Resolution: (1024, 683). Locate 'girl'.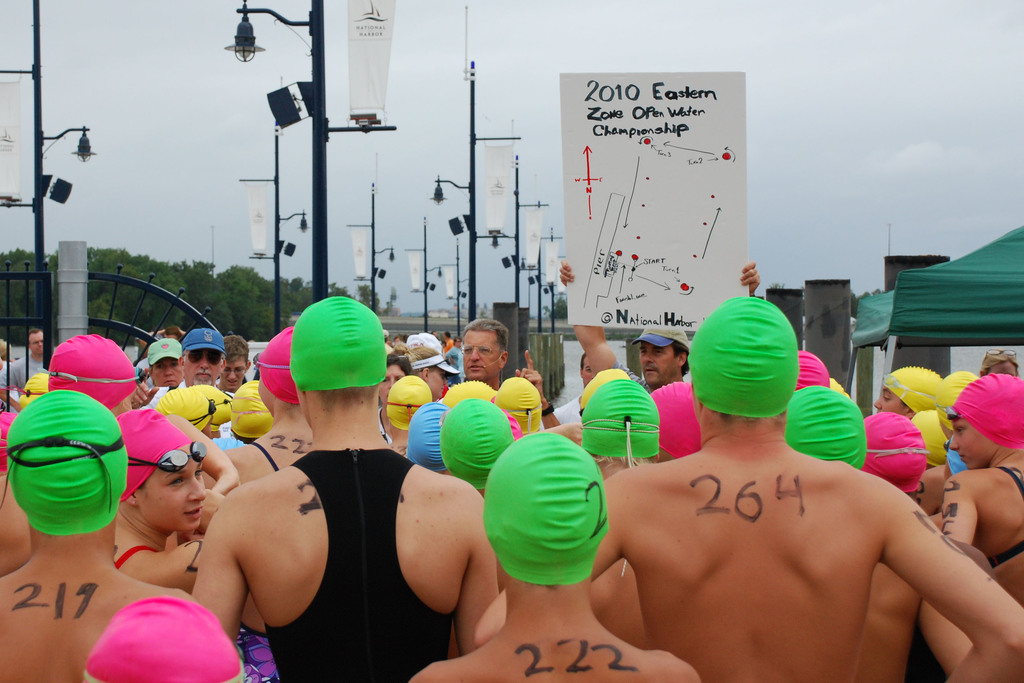
detection(944, 373, 1023, 603).
